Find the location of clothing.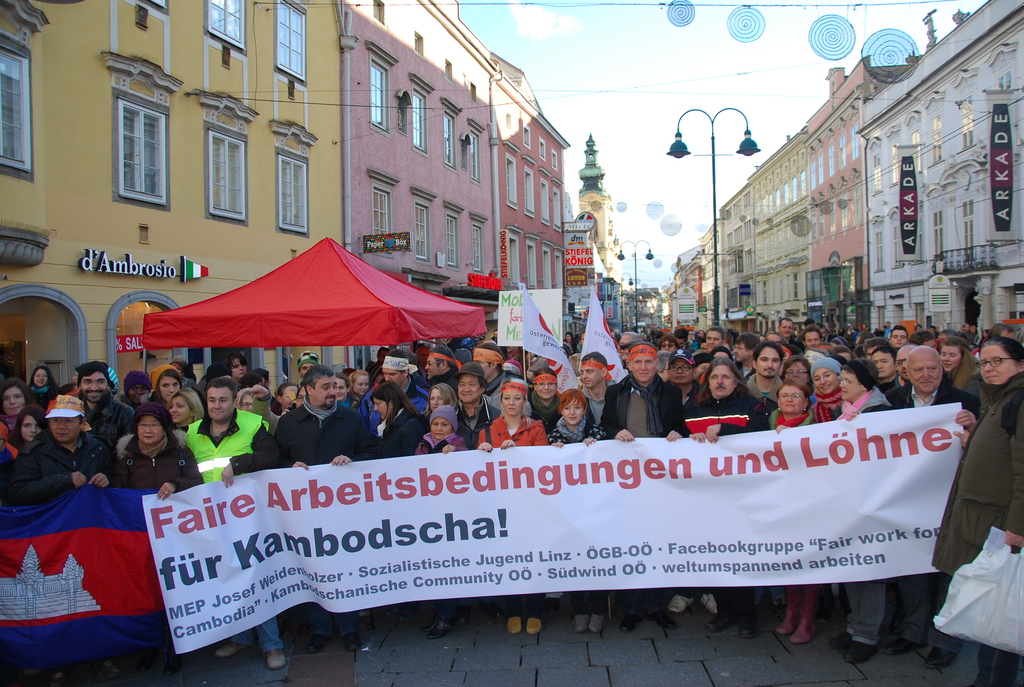
Location: l=0, t=425, r=103, b=494.
